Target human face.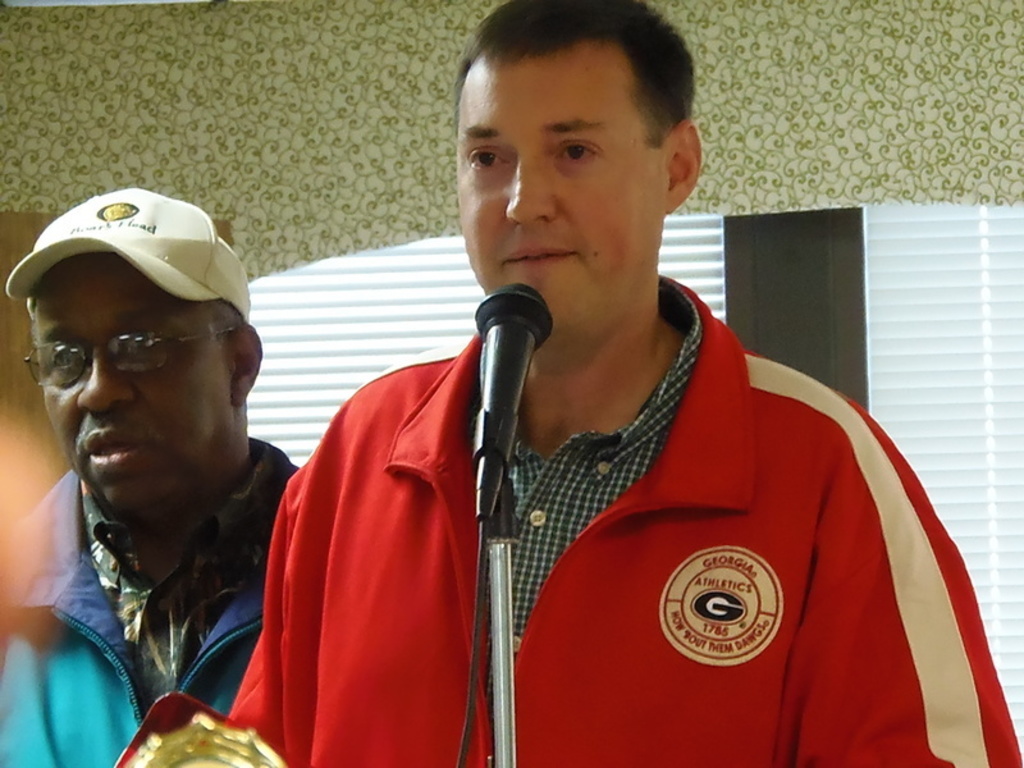
Target region: region(33, 260, 230, 522).
